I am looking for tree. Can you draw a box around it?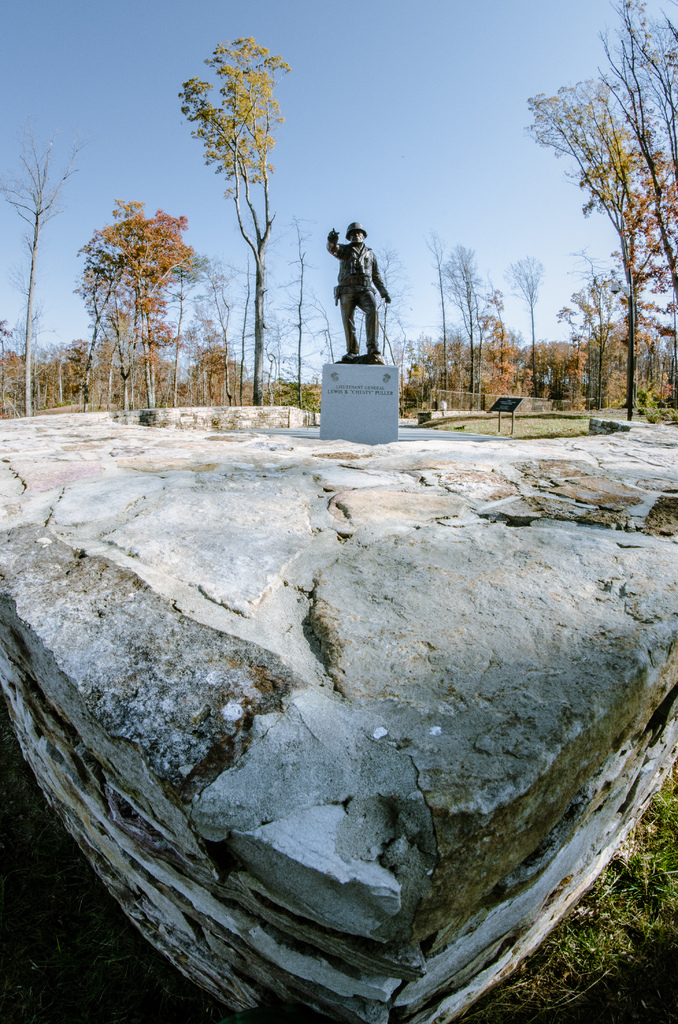
Sure, the bounding box is left=590, top=0, right=677, bottom=409.
